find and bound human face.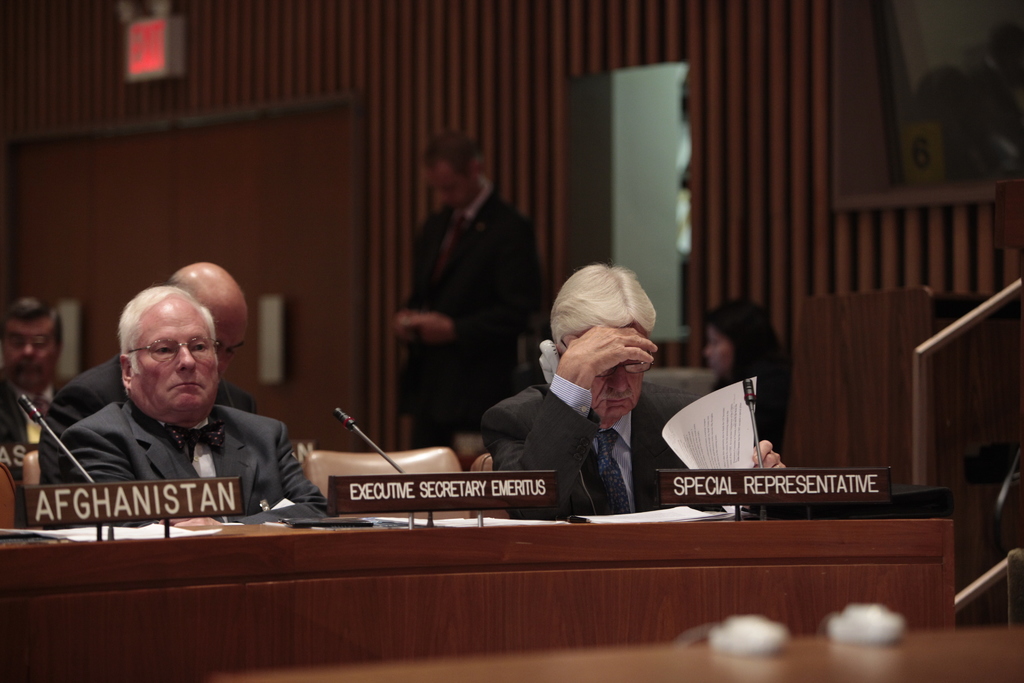
Bound: [211,315,249,381].
